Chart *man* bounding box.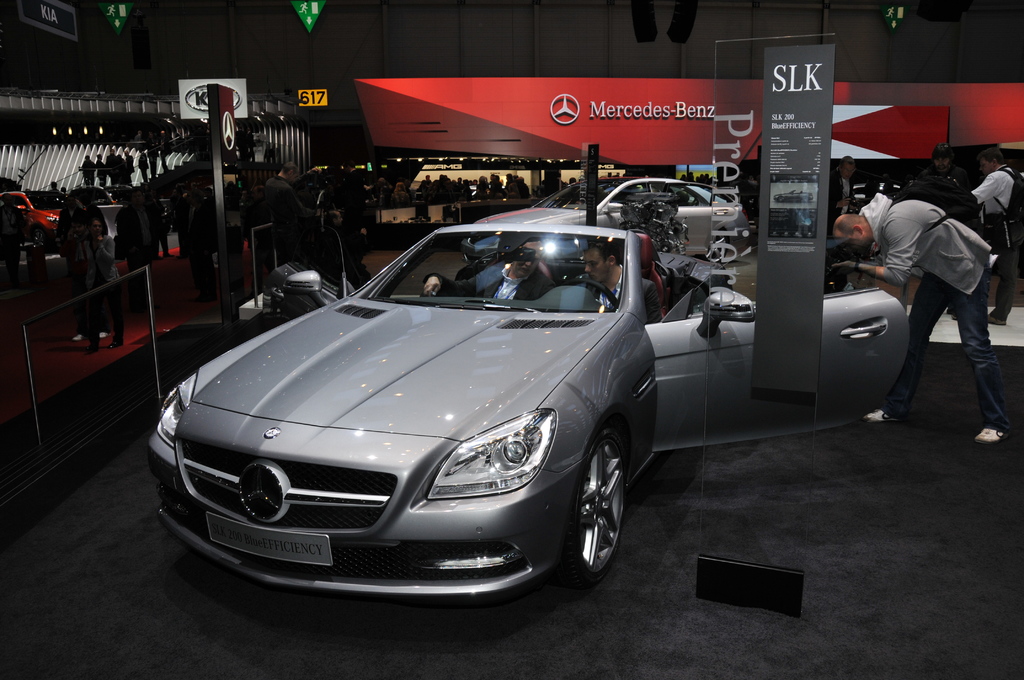
Charted: l=56, t=202, r=108, b=342.
